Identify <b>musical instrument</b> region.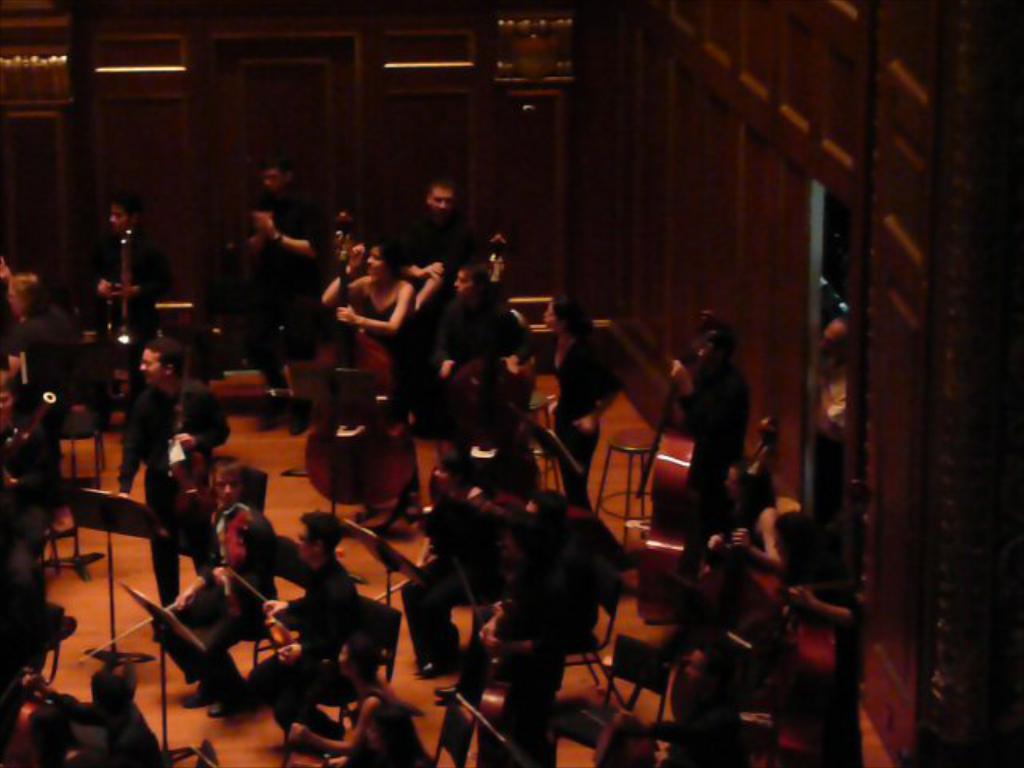
Region: (421,222,546,534).
